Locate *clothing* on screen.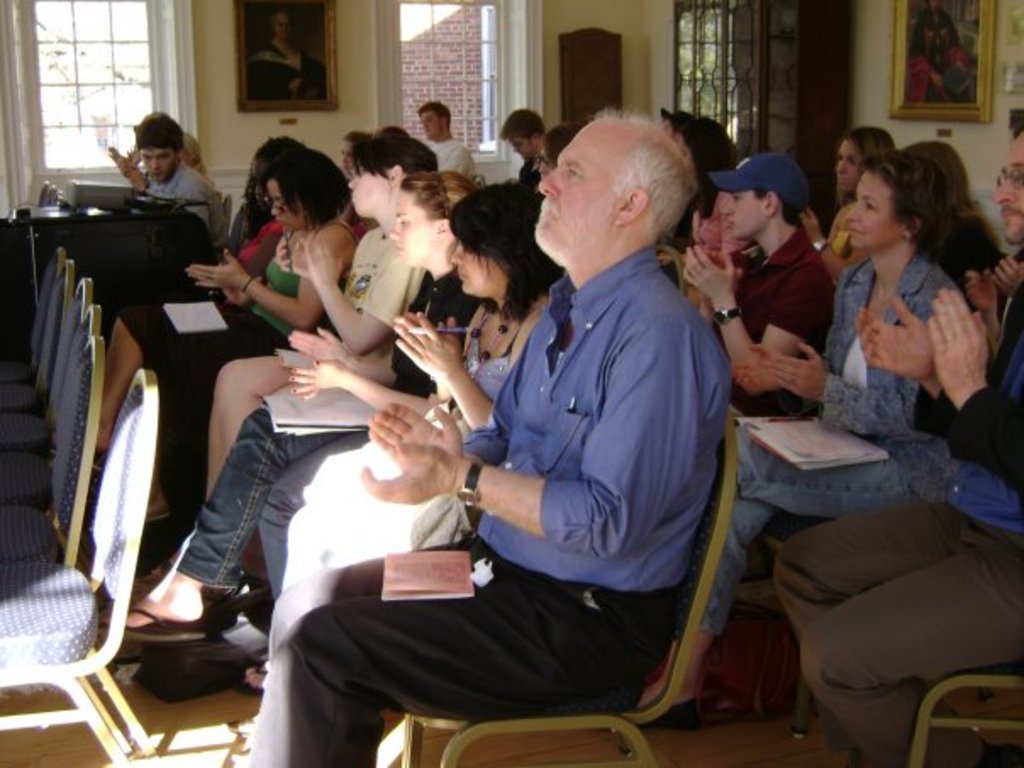
On screen at 278,241,727,766.
